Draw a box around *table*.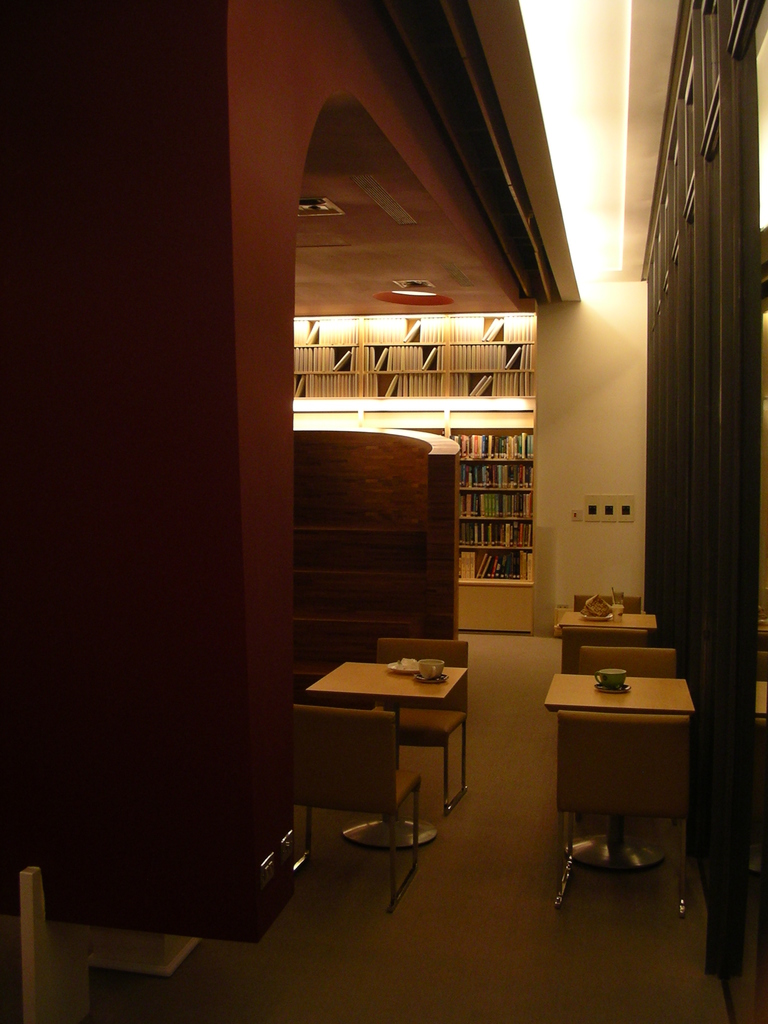
bbox=[560, 608, 656, 634].
